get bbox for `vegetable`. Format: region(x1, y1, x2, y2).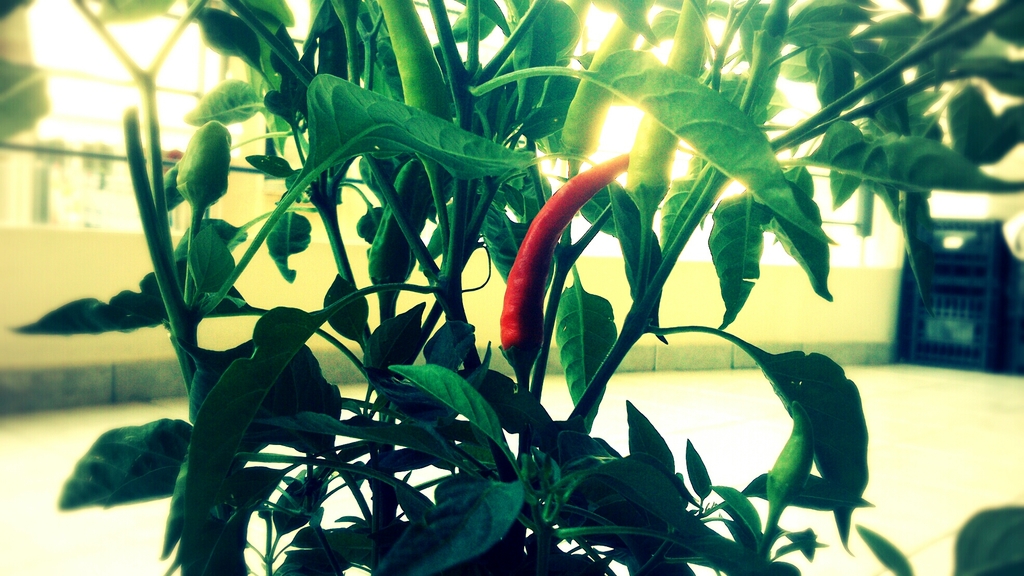
region(768, 399, 812, 511).
